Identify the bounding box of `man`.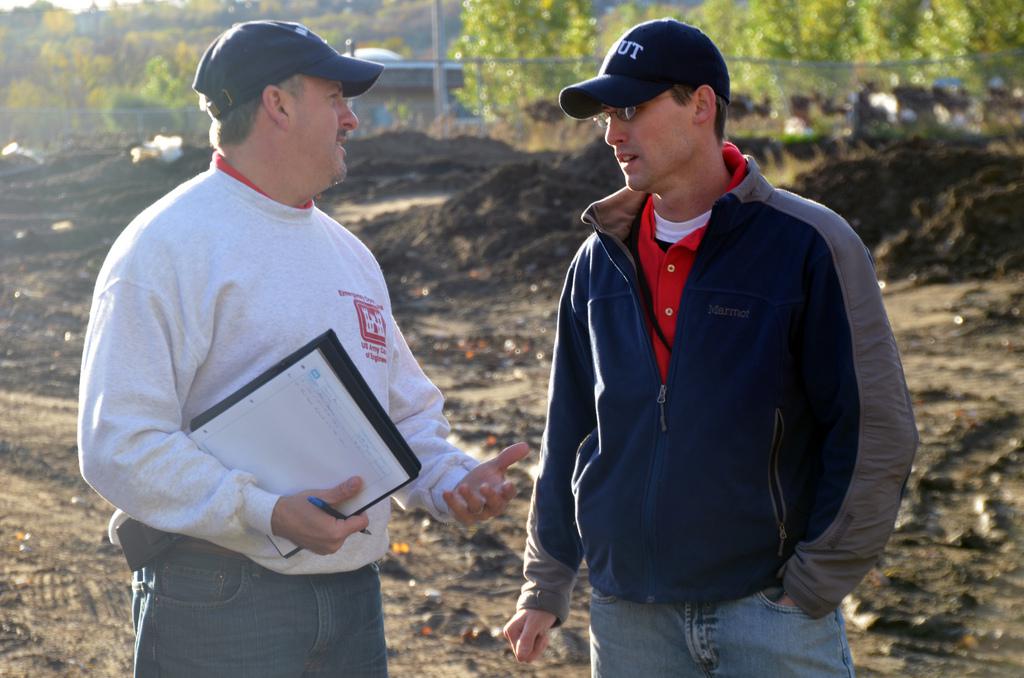
<box>94,0,500,677</box>.
